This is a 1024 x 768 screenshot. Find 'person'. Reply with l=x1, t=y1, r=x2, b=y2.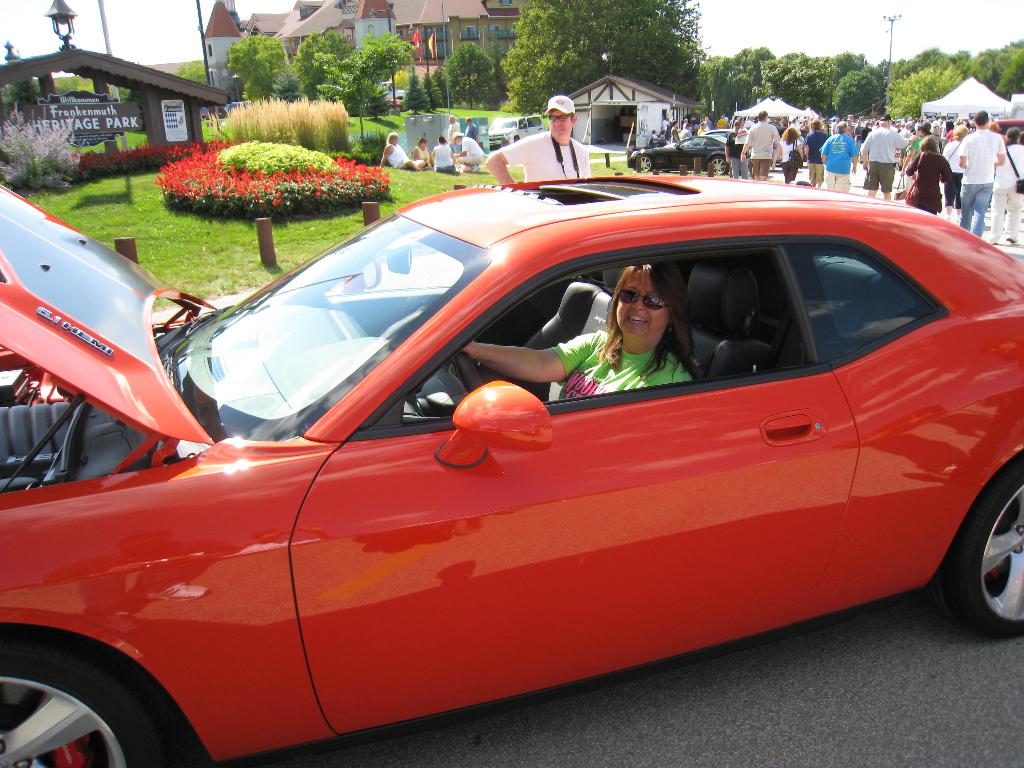
l=449, t=131, r=485, b=175.
